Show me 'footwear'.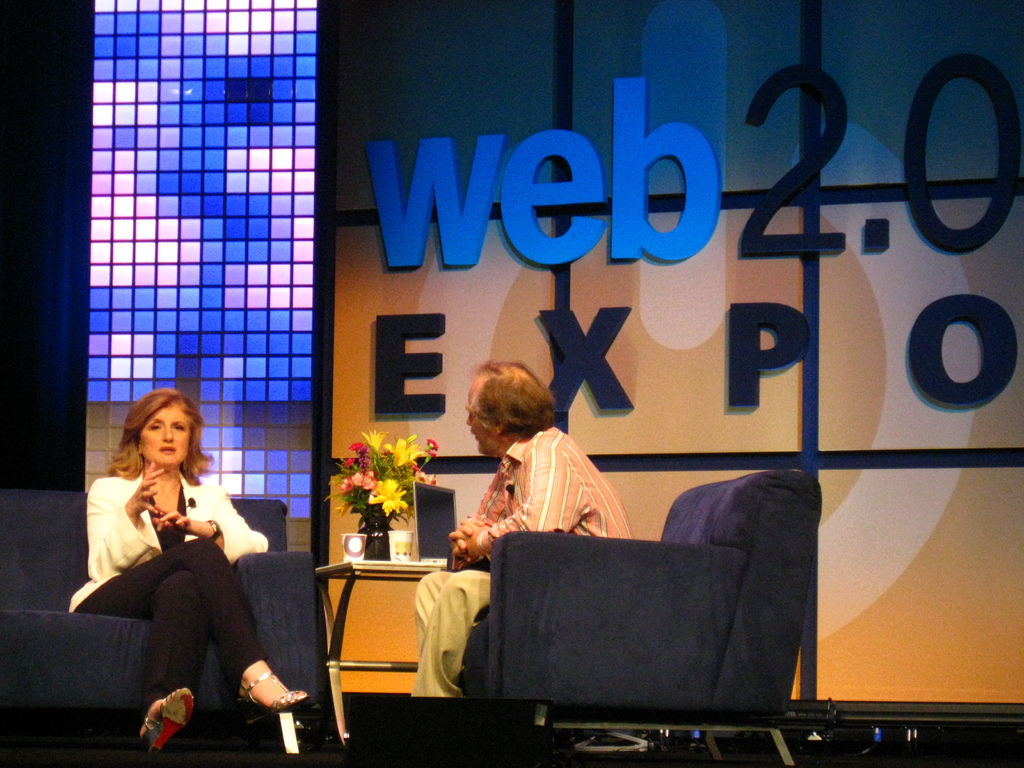
'footwear' is here: [230, 666, 317, 735].
